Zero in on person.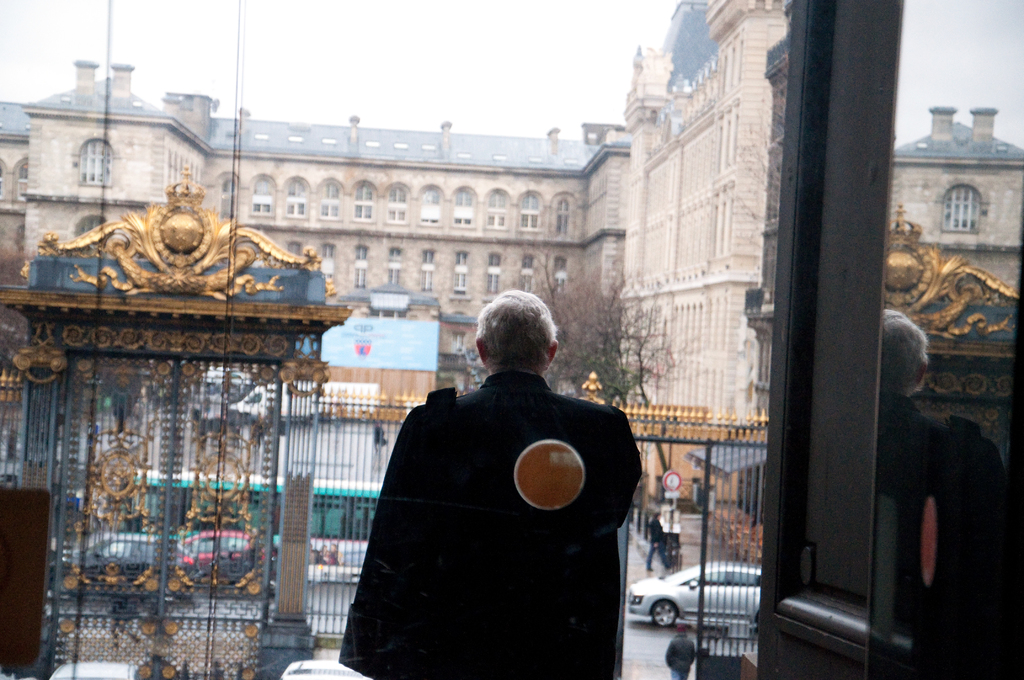
Zeroed in: (659,624,701,679).
